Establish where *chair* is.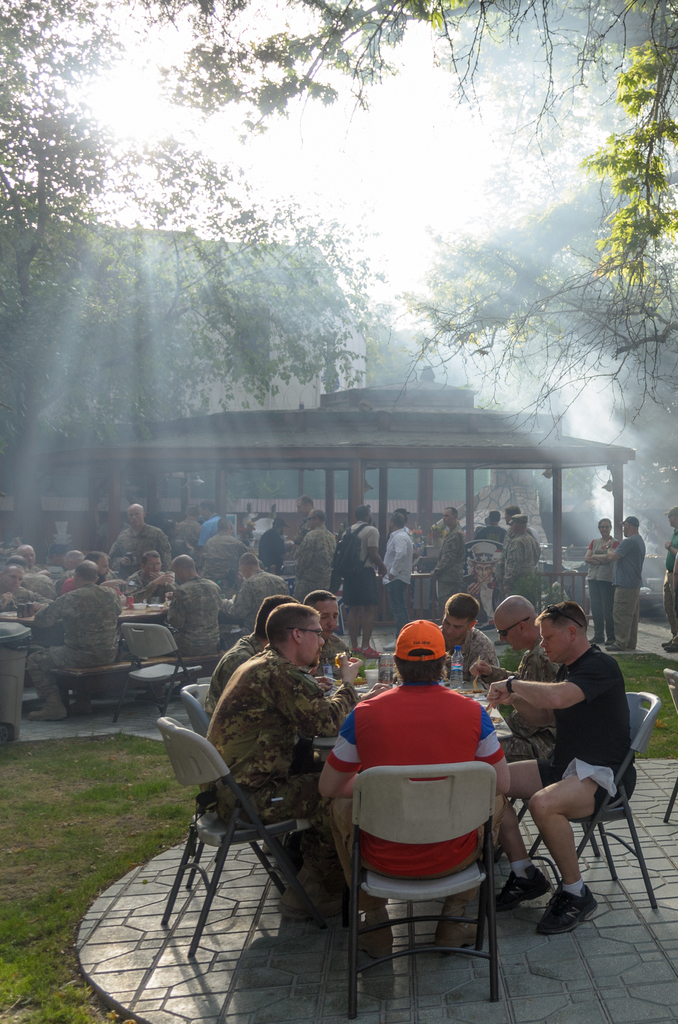
Established at <bbox>148, 709, 324, 961</bbox>.
